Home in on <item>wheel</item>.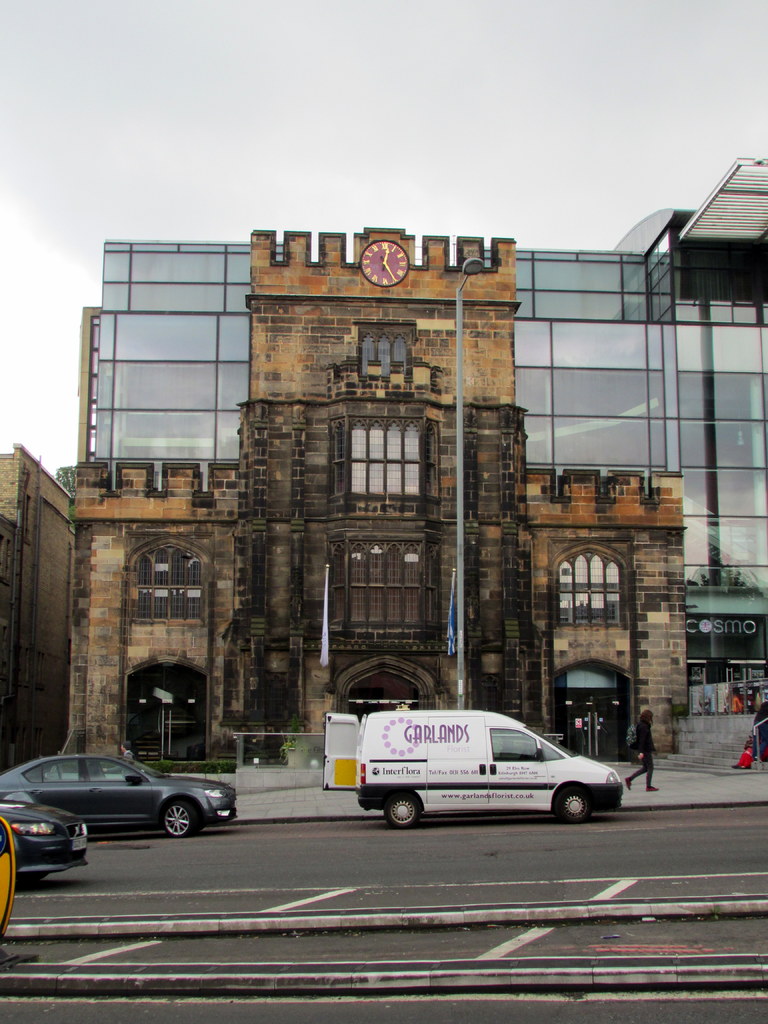
Homed in at [164,800,195,840].
